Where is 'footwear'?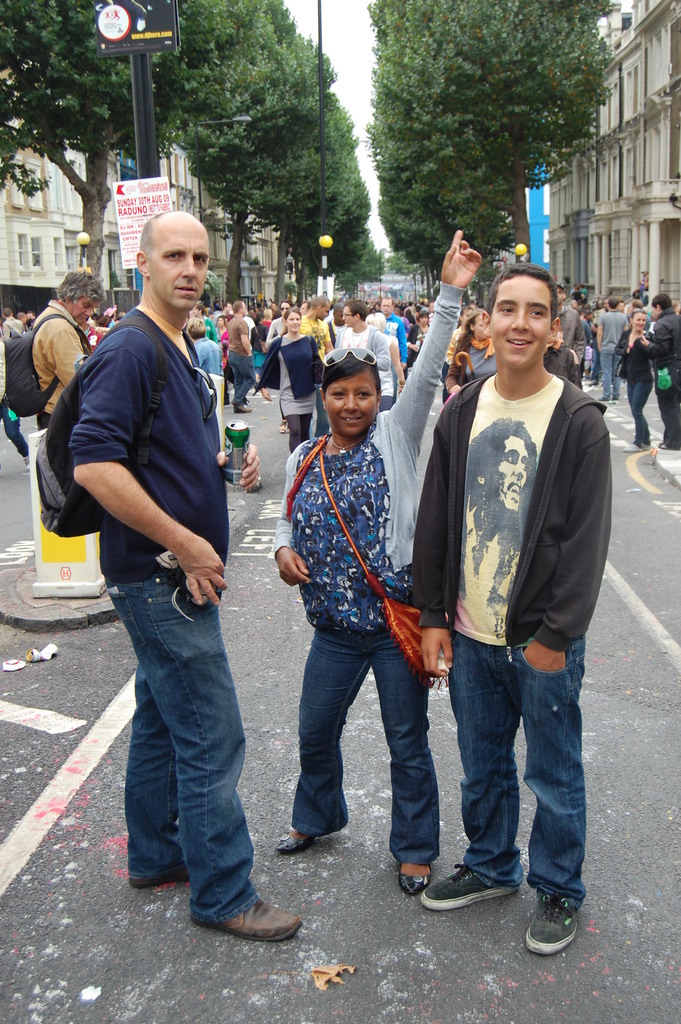
532, 898, 598, 967.
